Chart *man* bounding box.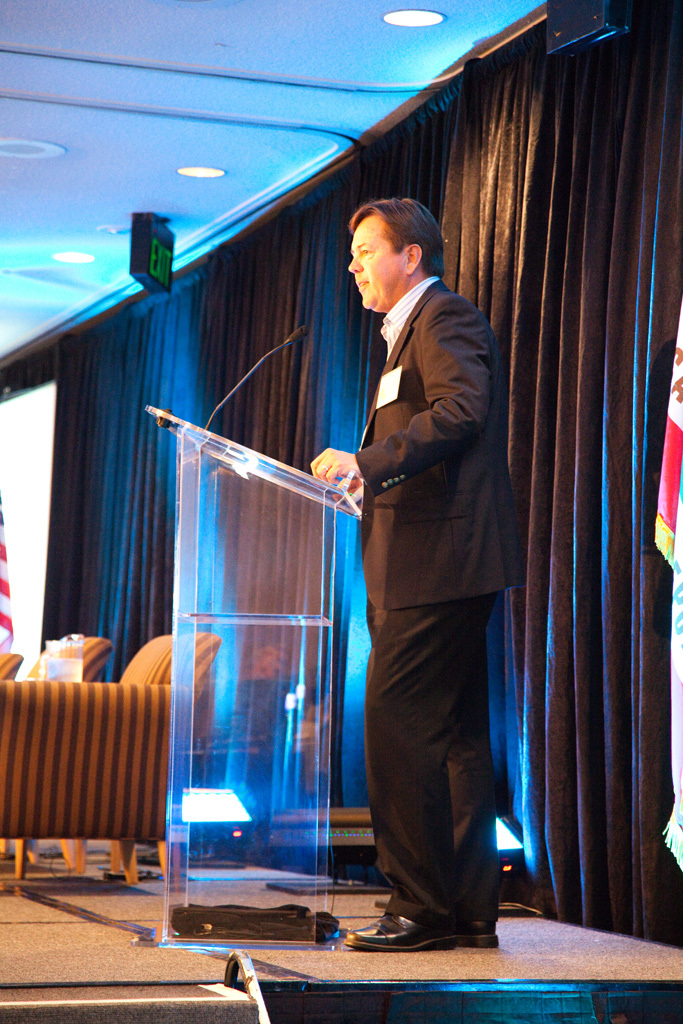
Charted: bbox=[310, 197, 529, 953].
